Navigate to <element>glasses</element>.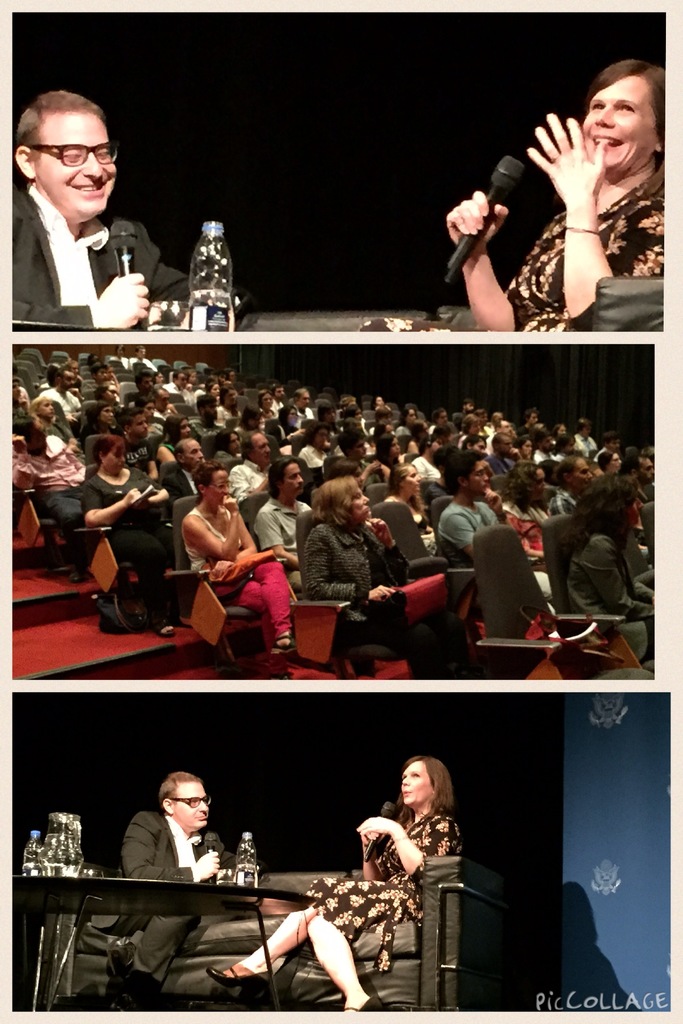
Navigation target: <bbox>205, 483, 243, 495</bbox>.
